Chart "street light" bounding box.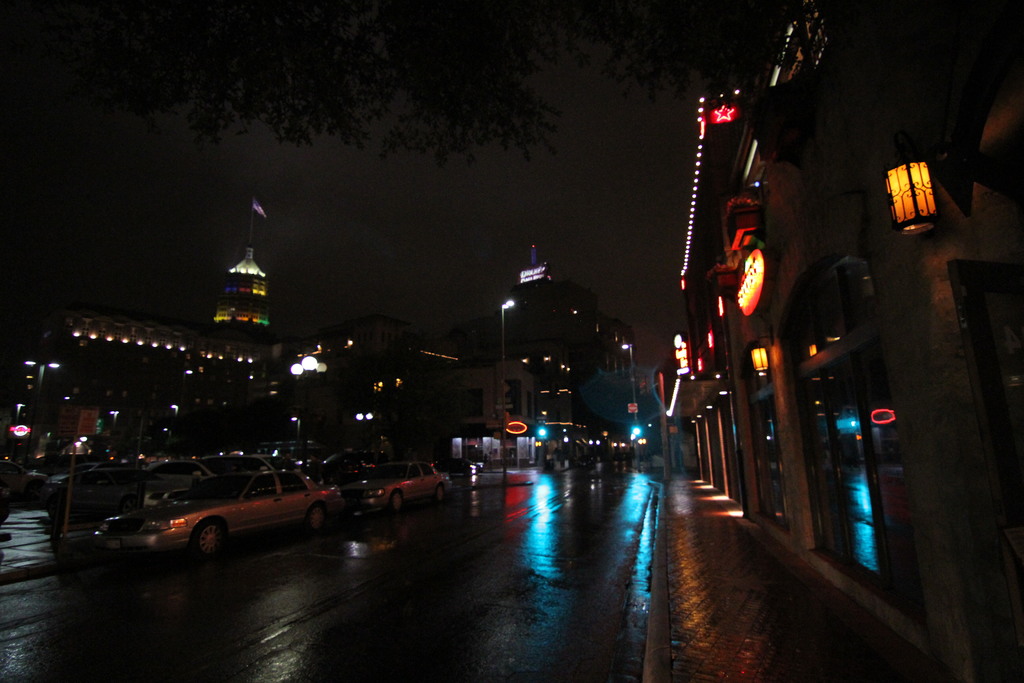
Charted: <bbox>288, 352, 323, 475</bbox>.
